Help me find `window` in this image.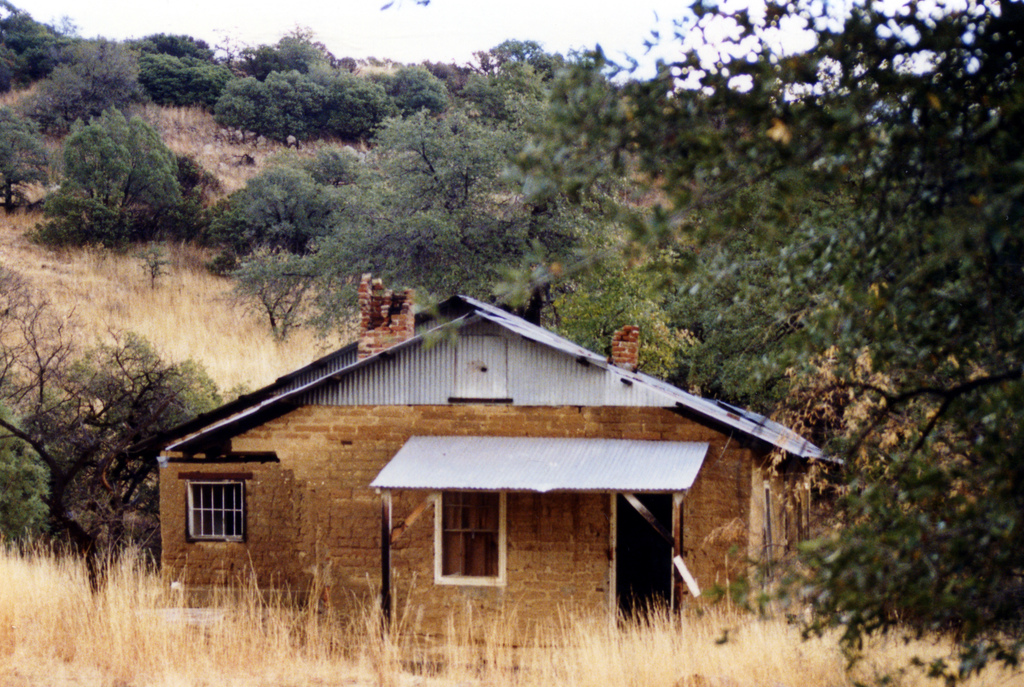
Found it: Rect(437, 499, 506, 592).
